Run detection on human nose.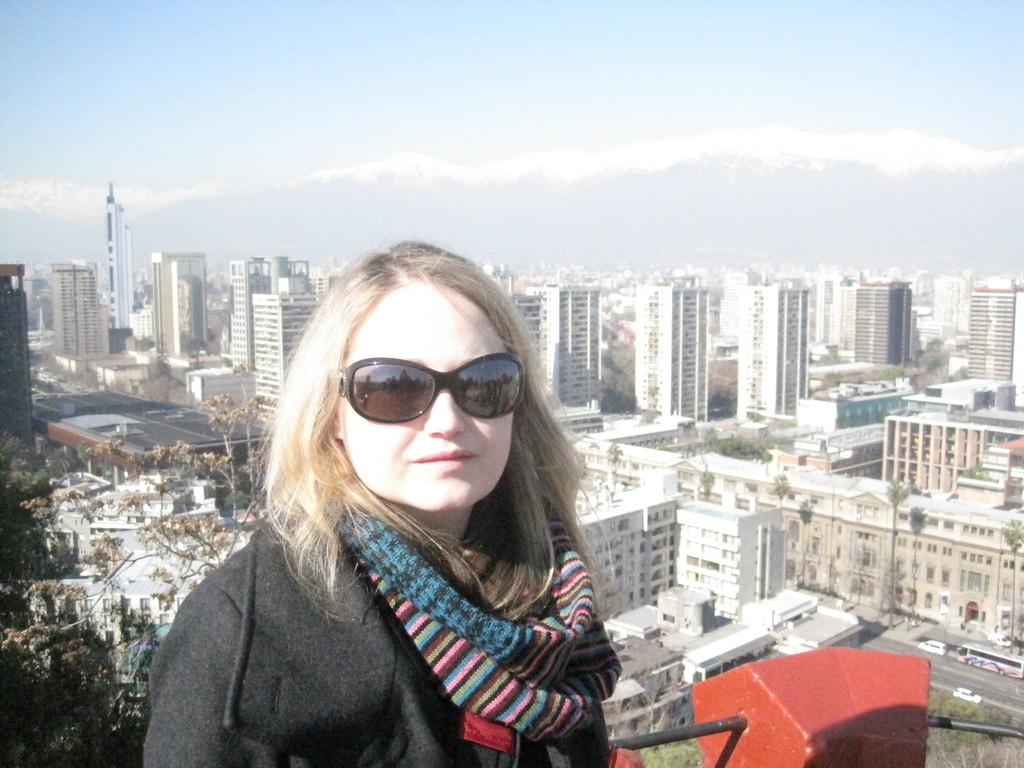
Result: (left=423, top=386, right=468, bottom=440).
